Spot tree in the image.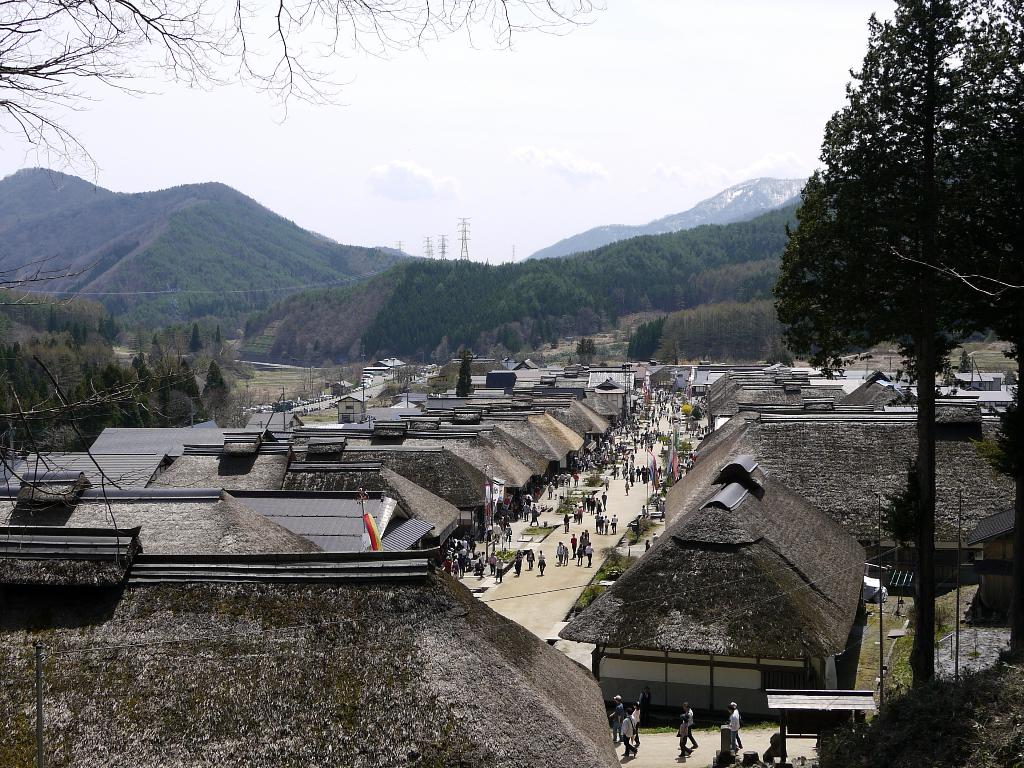
tree found at Rect(775, 0, 1023, 700).
